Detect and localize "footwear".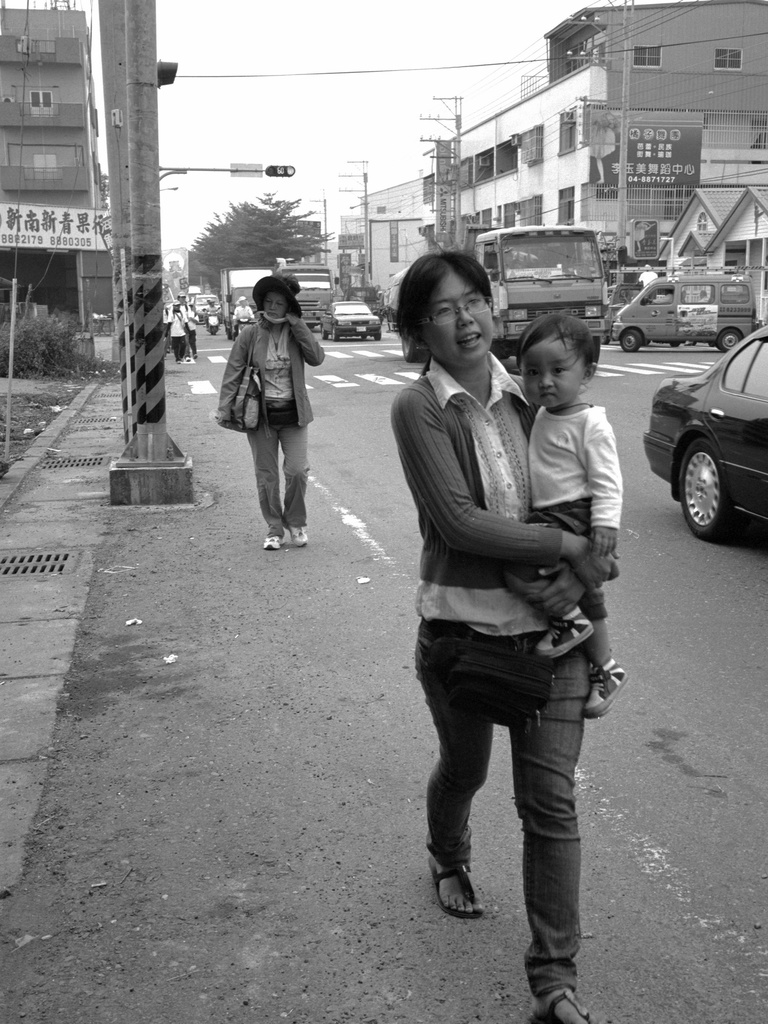
Localized at <bbox>264, 533, 283, 548</bbox>.
